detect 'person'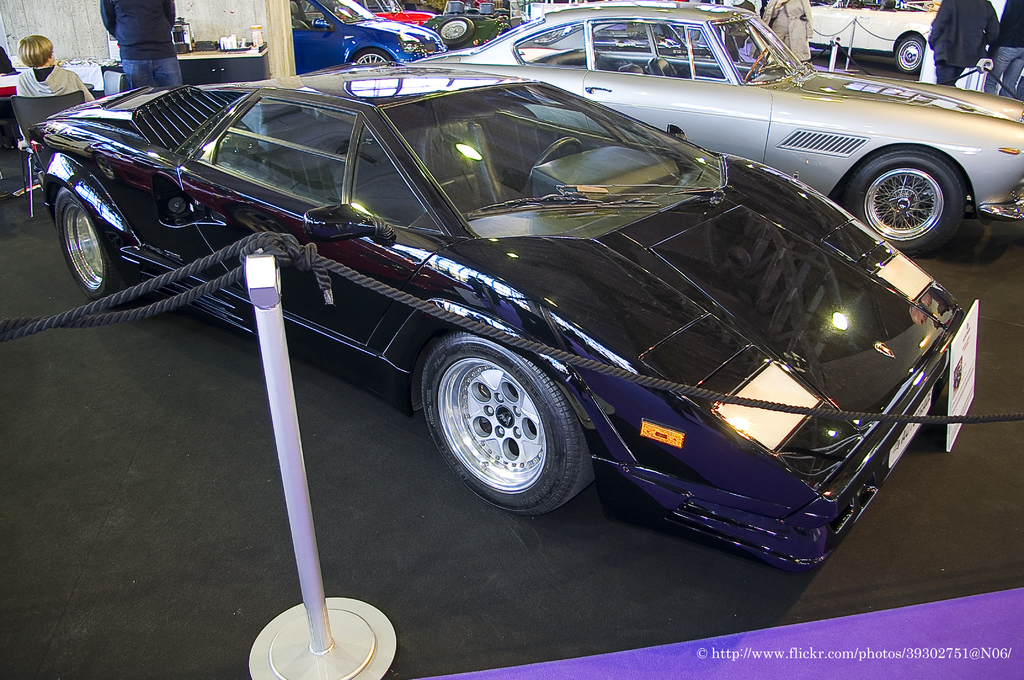
(14,36,99,174)
